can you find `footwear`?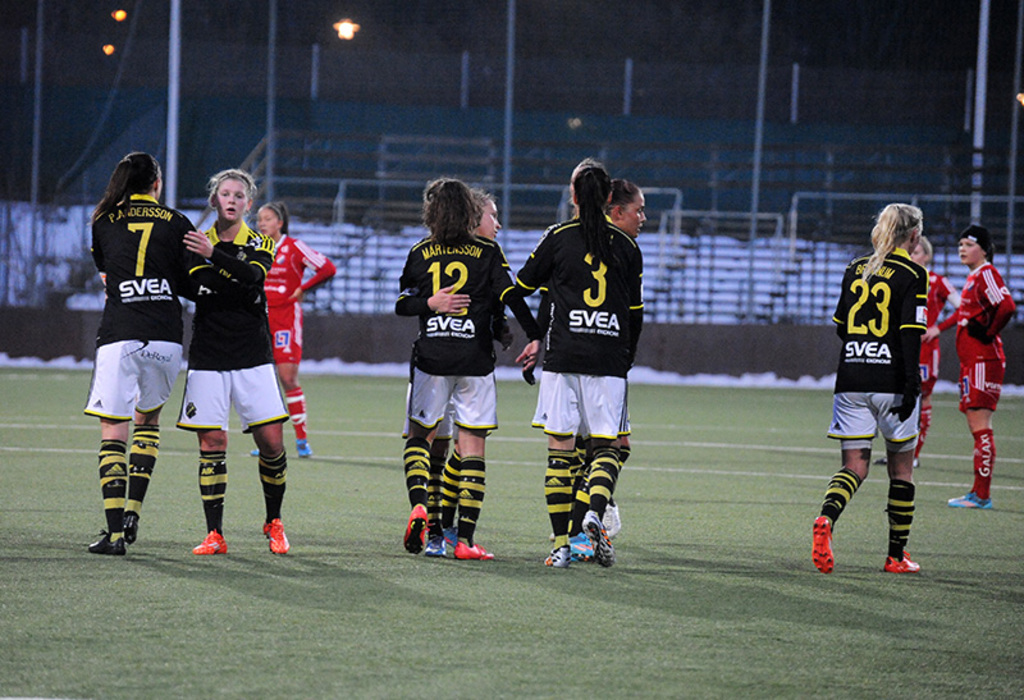
Yes, bounding box: 248,447,261,457.
